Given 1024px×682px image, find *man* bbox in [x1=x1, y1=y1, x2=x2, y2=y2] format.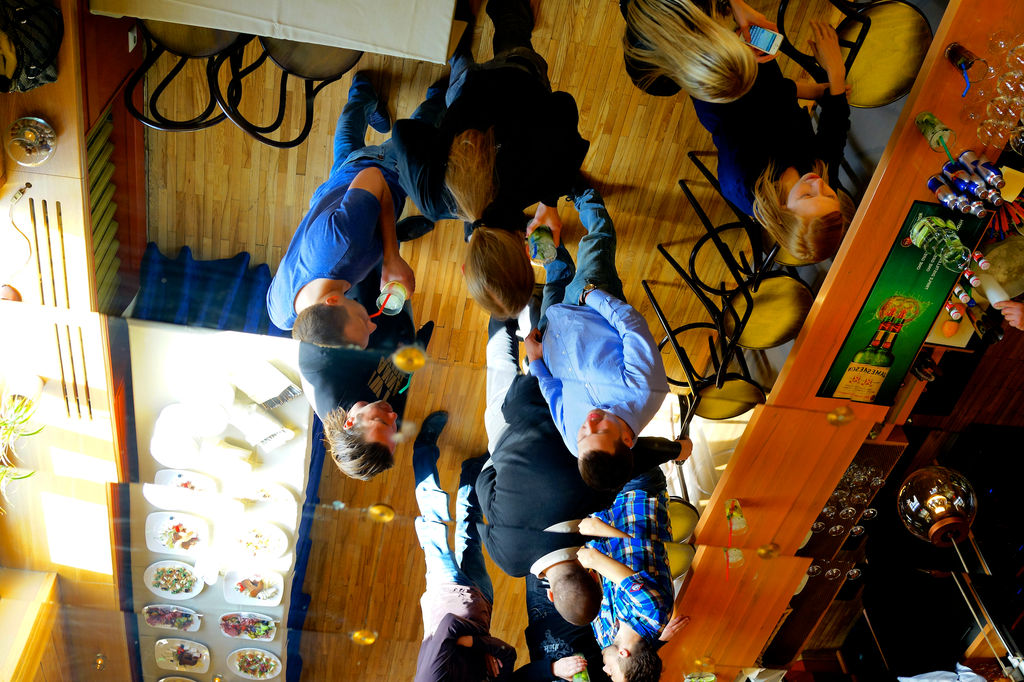
[x1=413, y1=410, x2=514, y2=681].
